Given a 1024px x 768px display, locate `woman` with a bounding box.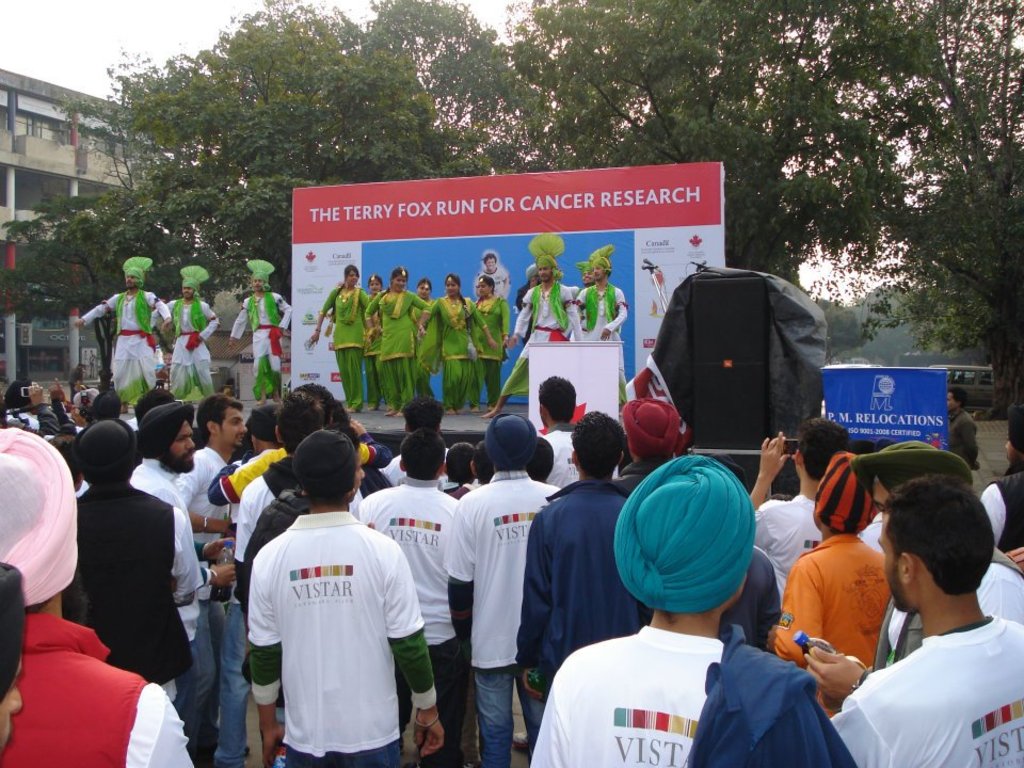
Located: bbox(359, 275, 393, 415).
